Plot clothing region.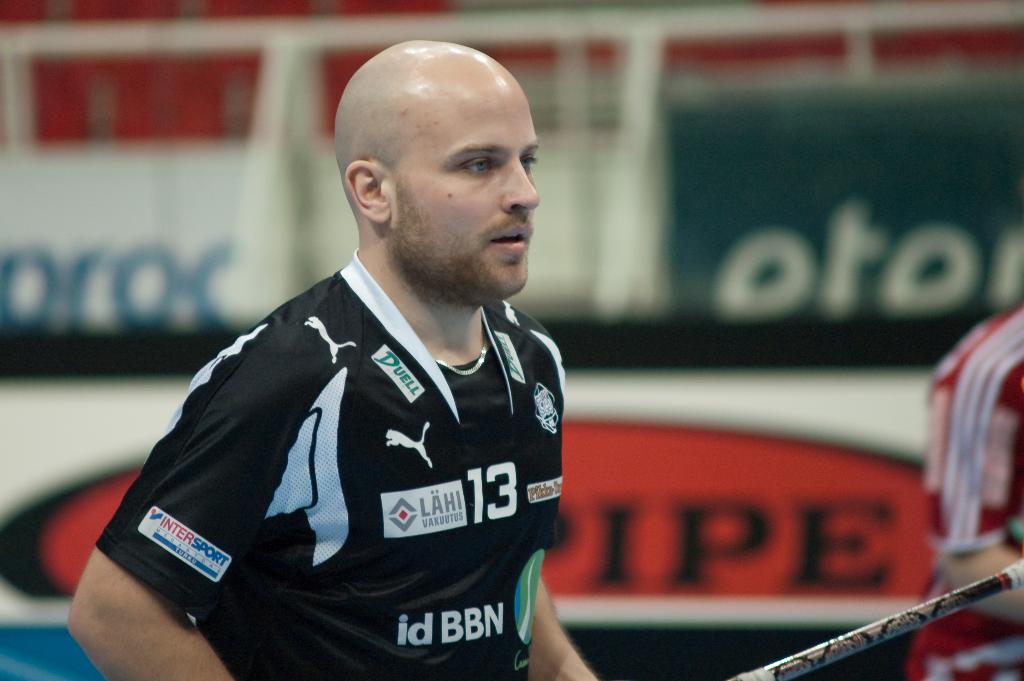
Plotted at region(102, 257, 579, 656).
